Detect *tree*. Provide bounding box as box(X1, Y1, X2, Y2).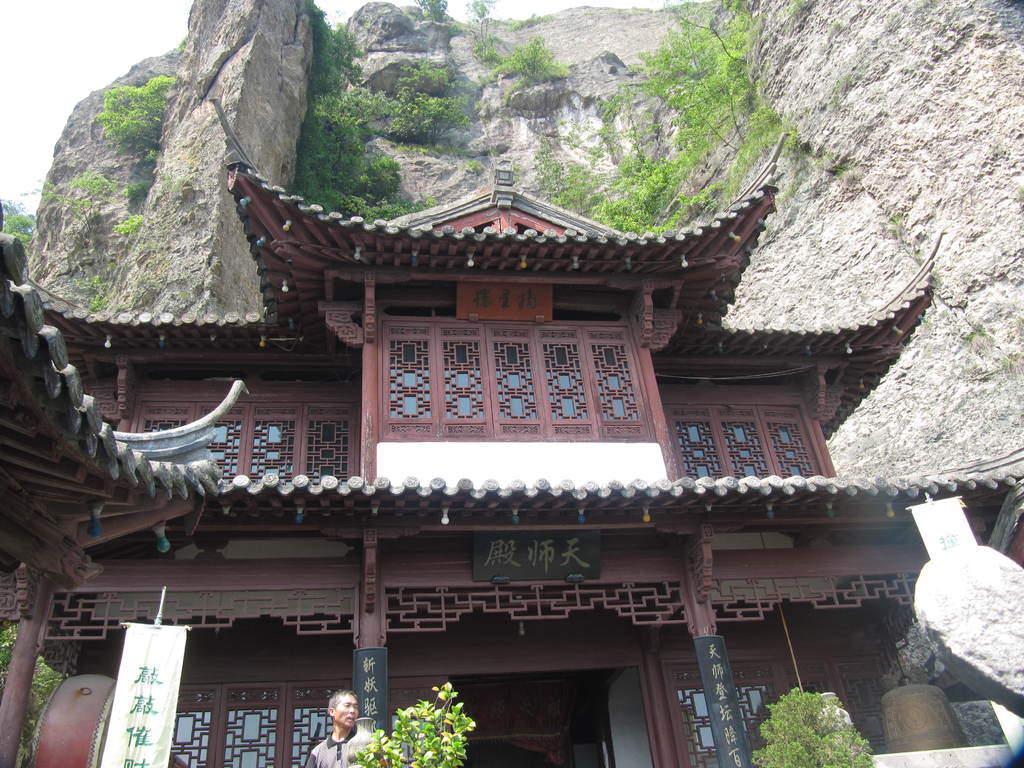
box(625, 0, 754, 152).
